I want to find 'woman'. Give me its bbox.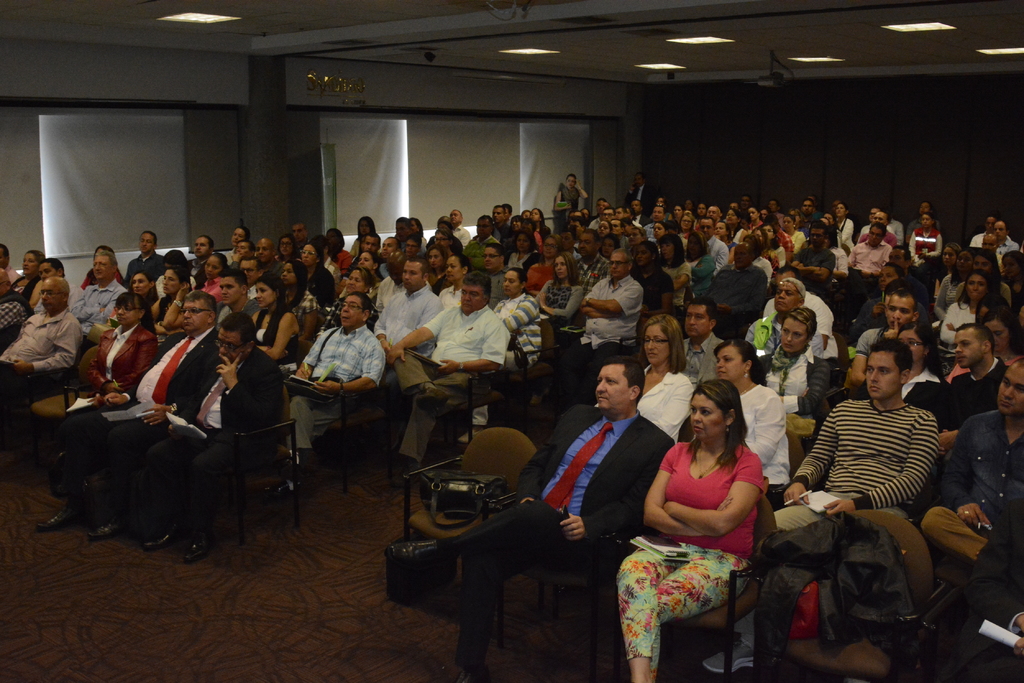
(746,206,764,234).
